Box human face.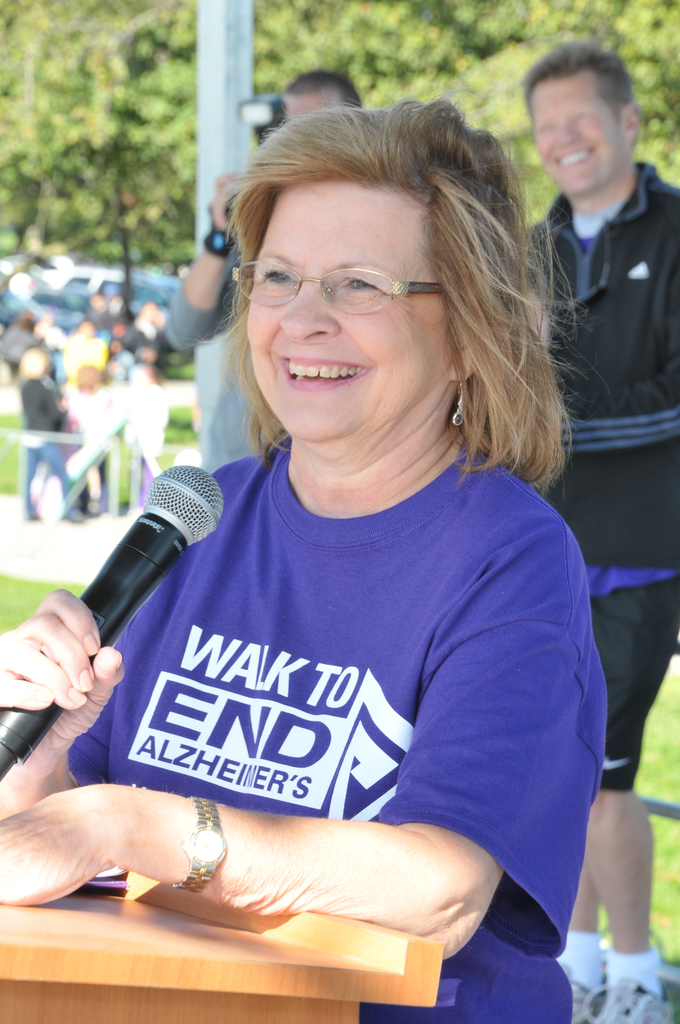
crop(537, 73, 622, 195).
